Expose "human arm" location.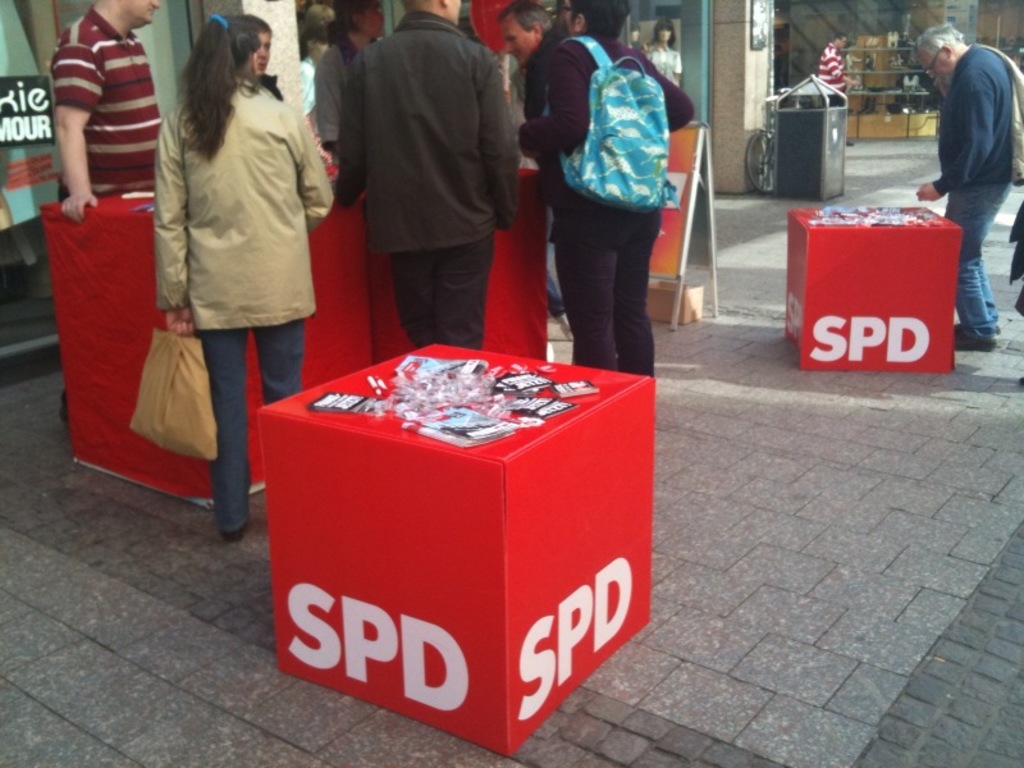
Exposed at bbox=(289, 119, 340, 216).
